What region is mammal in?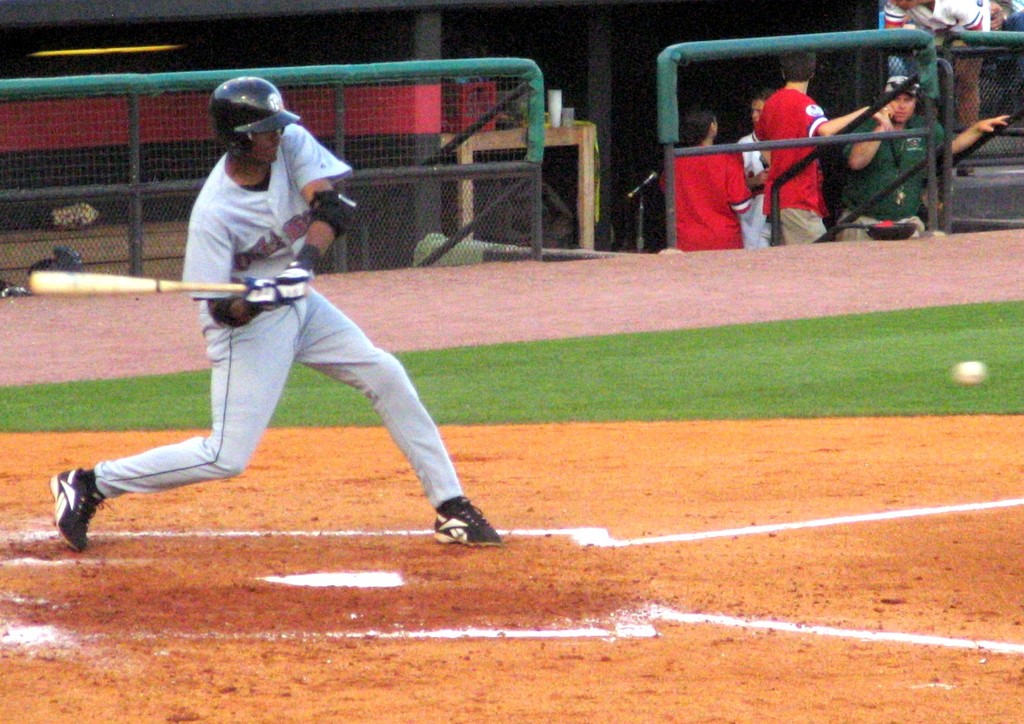
locate(657, 105, 754, 249).
